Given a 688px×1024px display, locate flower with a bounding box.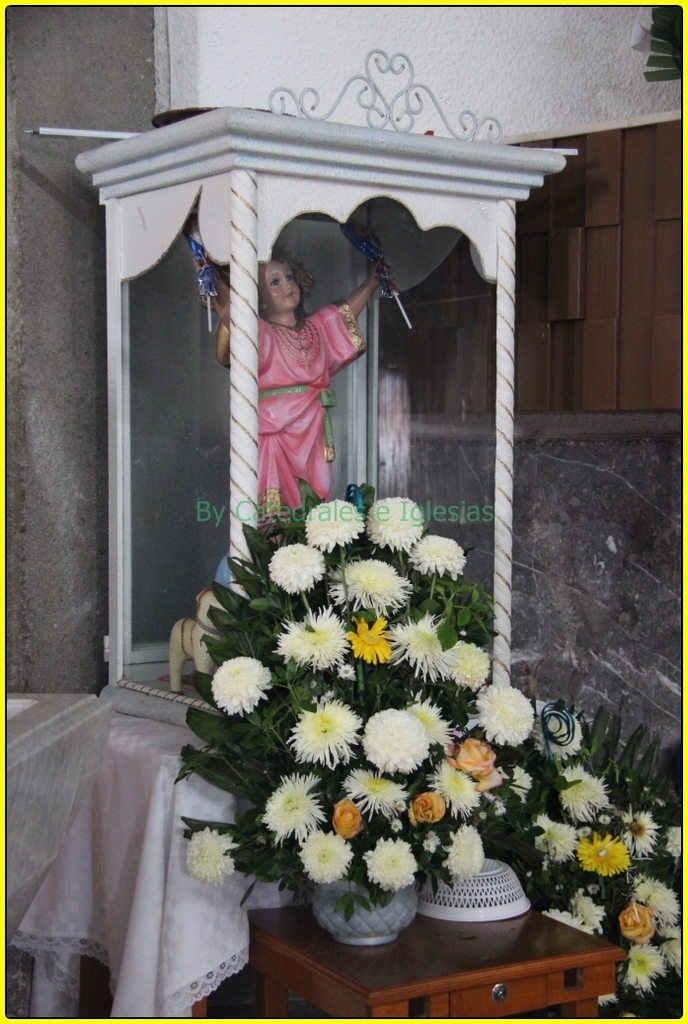
Located: {"x1": 268, "y1": 542, "x2": 328, "y2": 595}.
